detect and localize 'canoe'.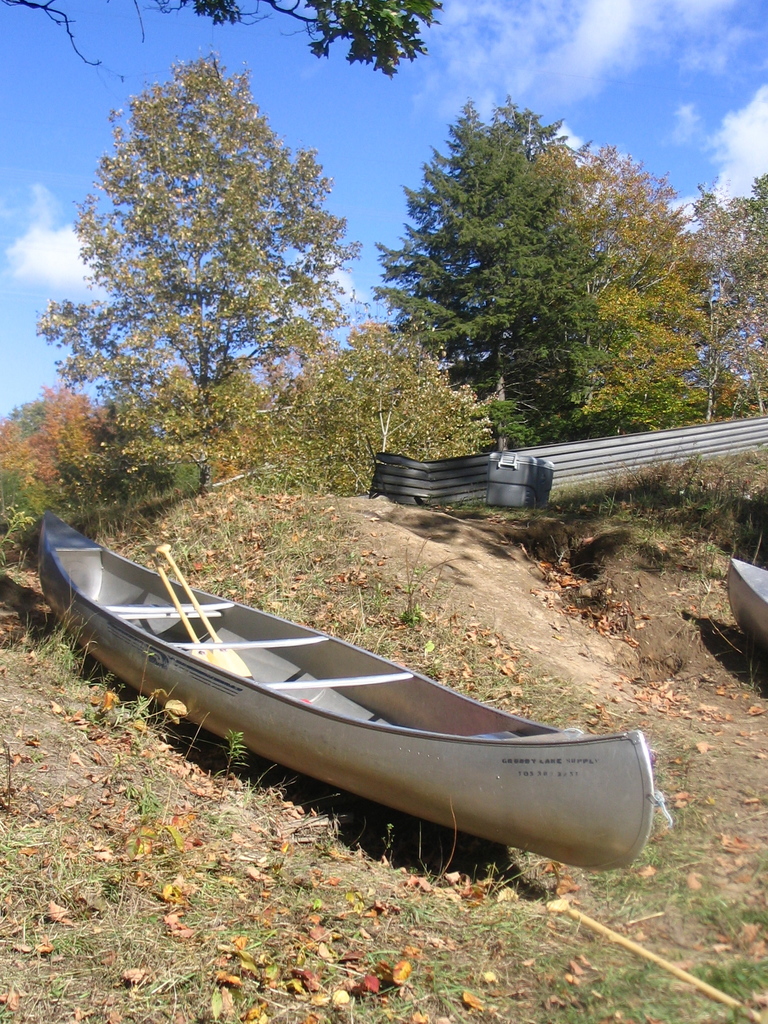
Localized at (36,515,661,858).
